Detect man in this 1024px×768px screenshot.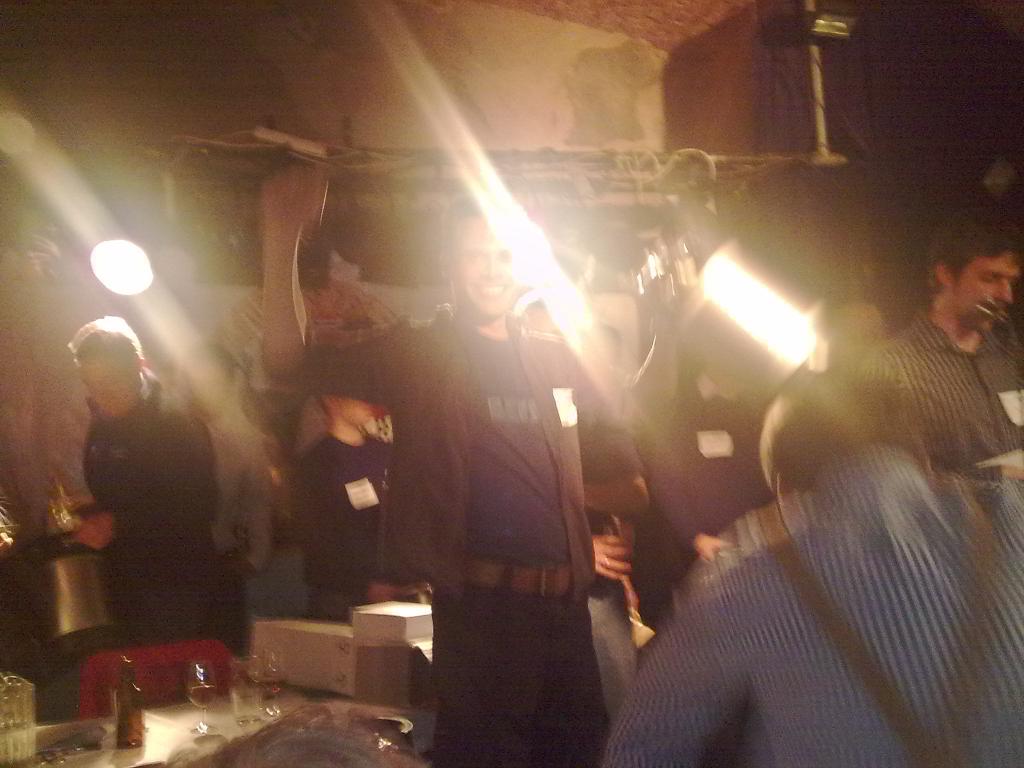
Detection: rect(294, 387, 393, 622).
